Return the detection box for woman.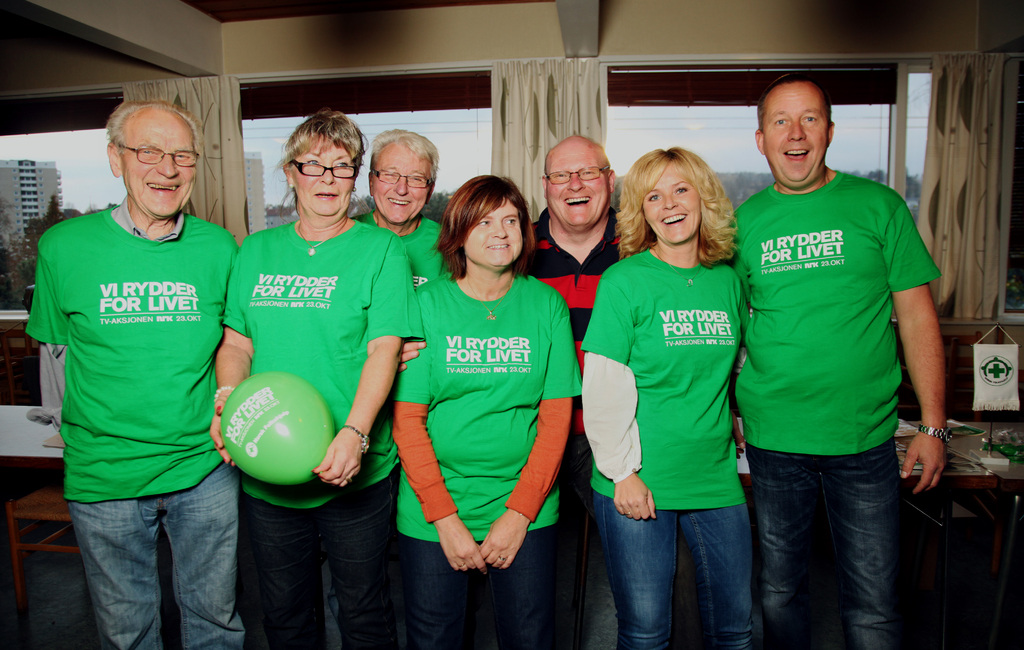
rect(579, 147, 750, 647).
